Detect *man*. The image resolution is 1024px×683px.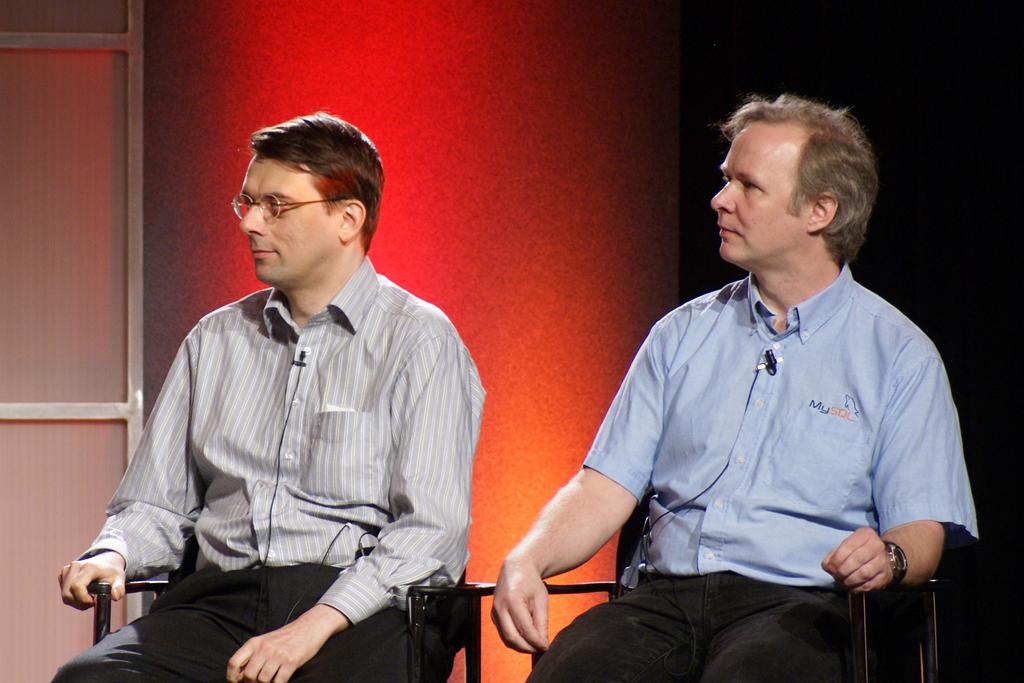
<bbox>486, 94, 986, 682</bbox>.
